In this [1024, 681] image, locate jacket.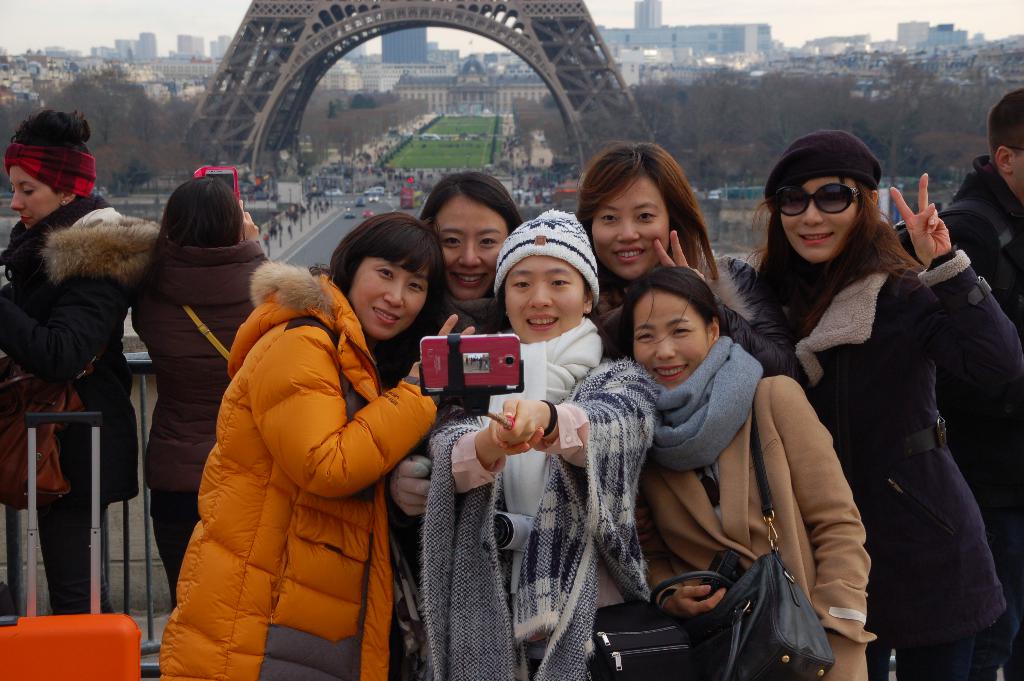
Bounding box: [172, 250, 429, 652].
